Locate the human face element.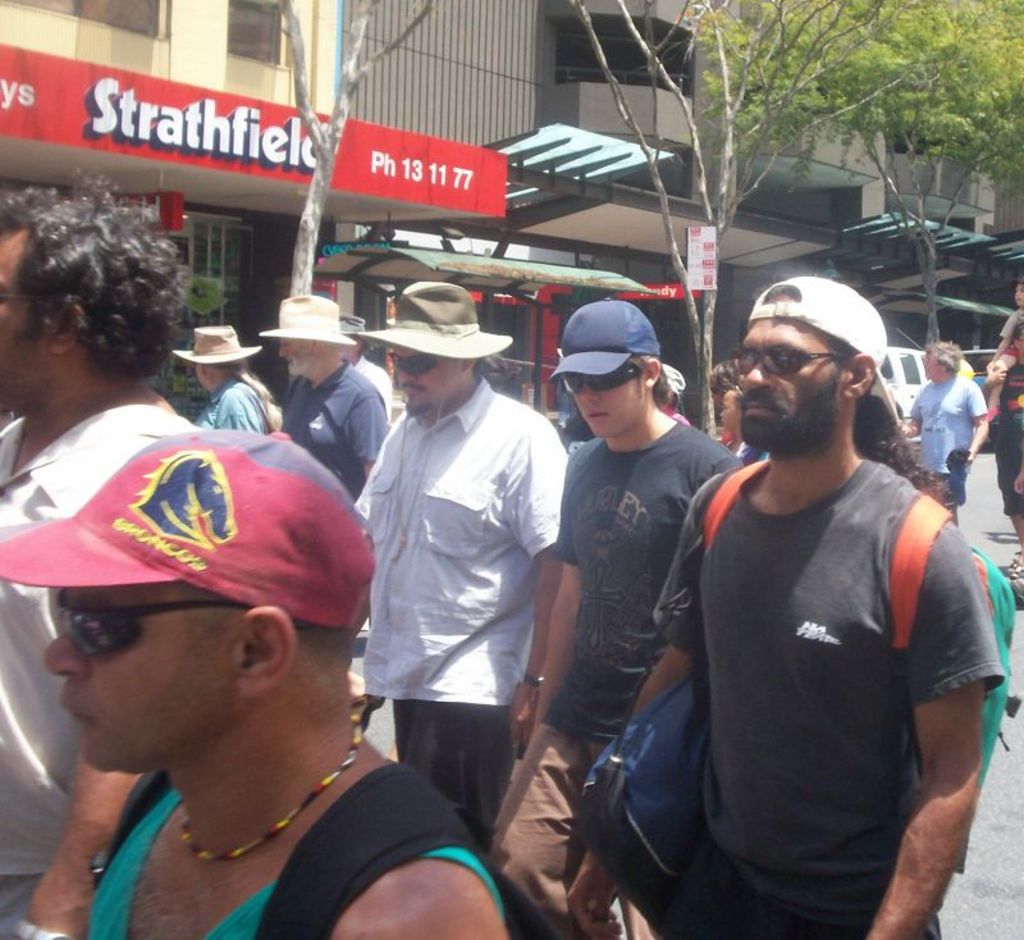
Element bbox: {"left": 1015, "top": 289, "right": 1023, "bottom": 310}.
